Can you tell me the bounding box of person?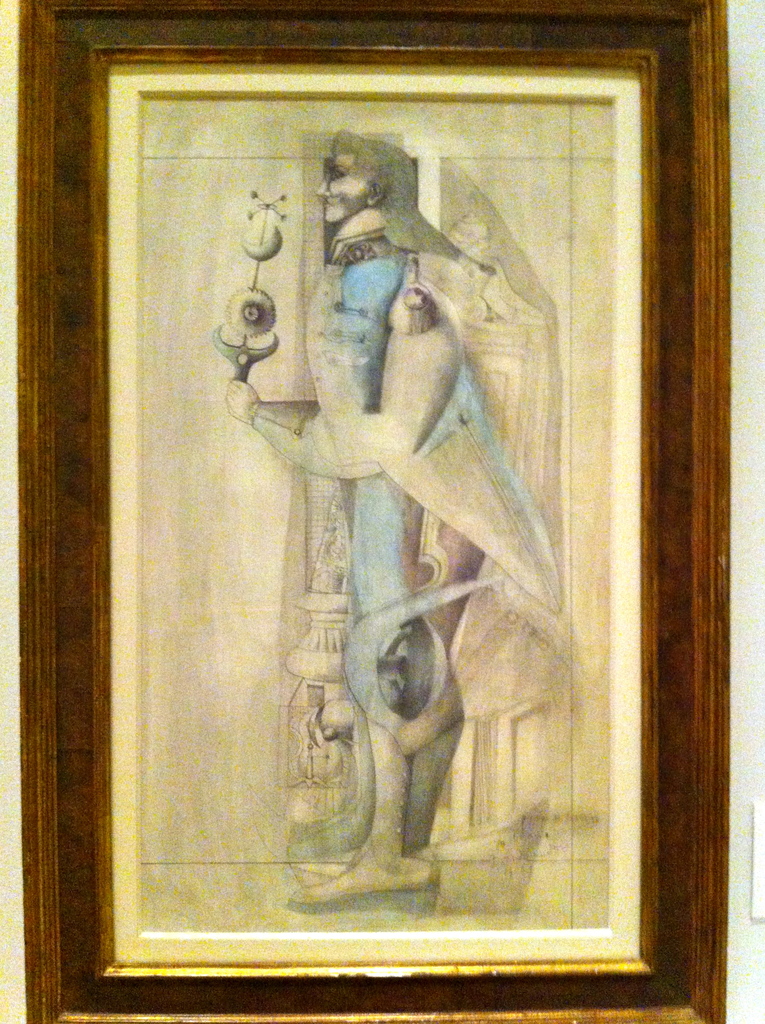
box(230, 131, 559, 913).
